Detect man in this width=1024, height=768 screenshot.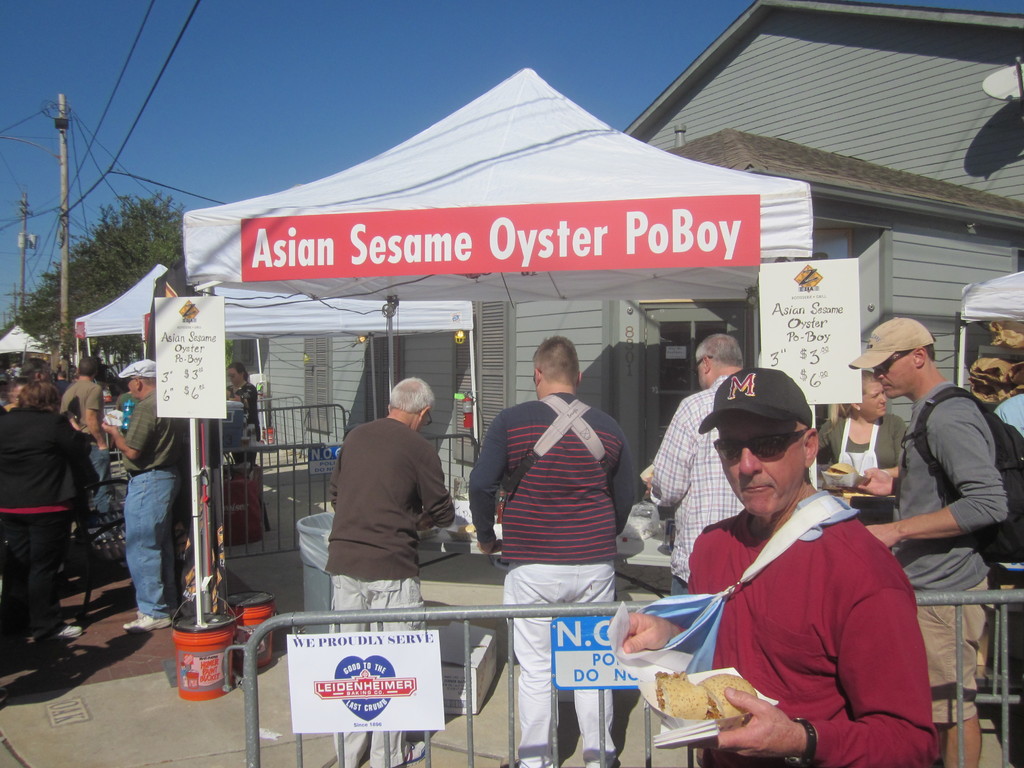
Detection: bbox=(463, 324, 662, 767).
